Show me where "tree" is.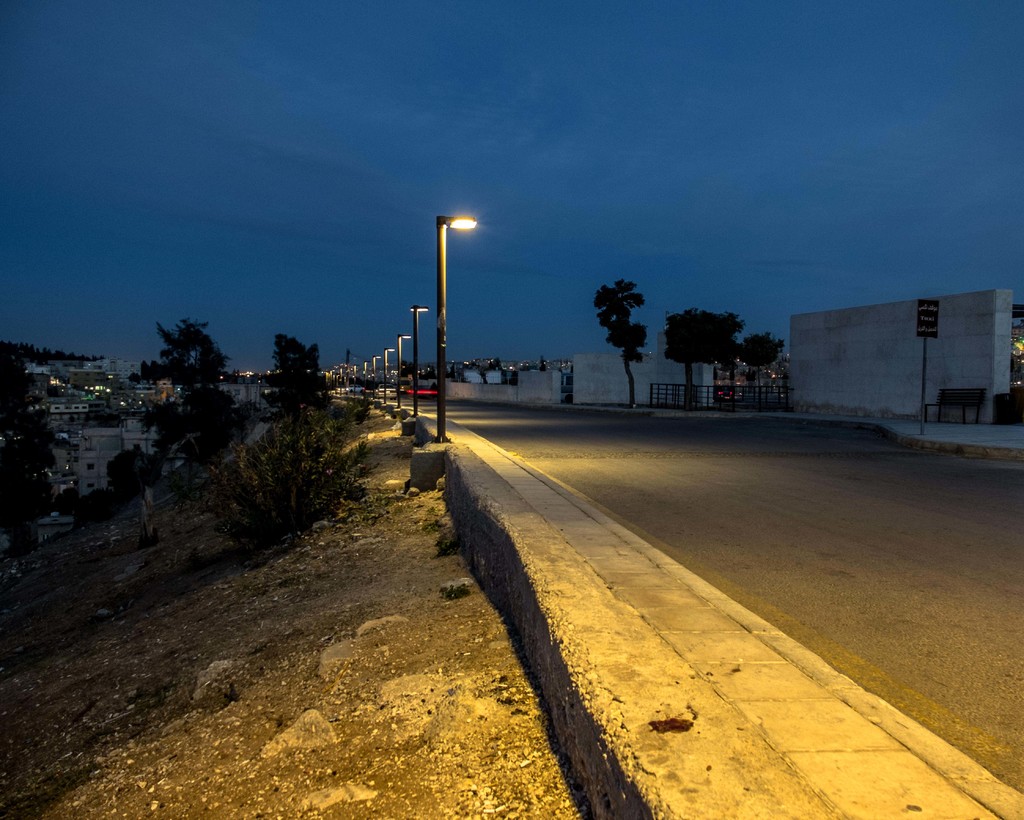
"tree" is at 741/332/779/373.
